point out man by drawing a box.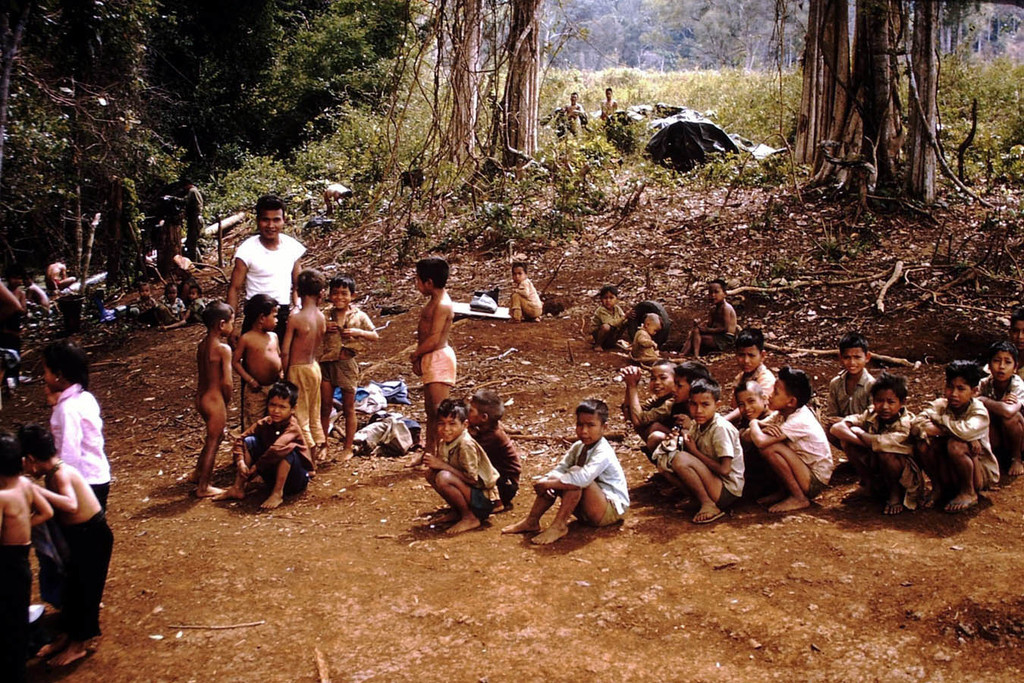
226 200 303 425.
